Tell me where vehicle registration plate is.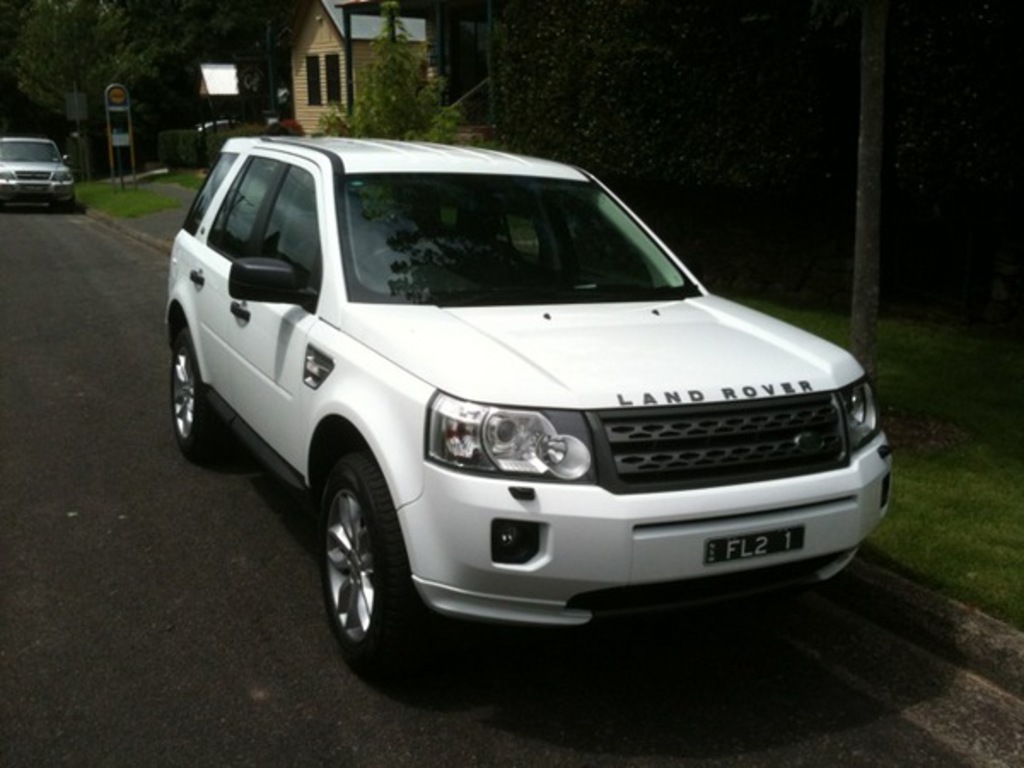
vehicle registration plate is at select_region(700, 522, 809, 567).
